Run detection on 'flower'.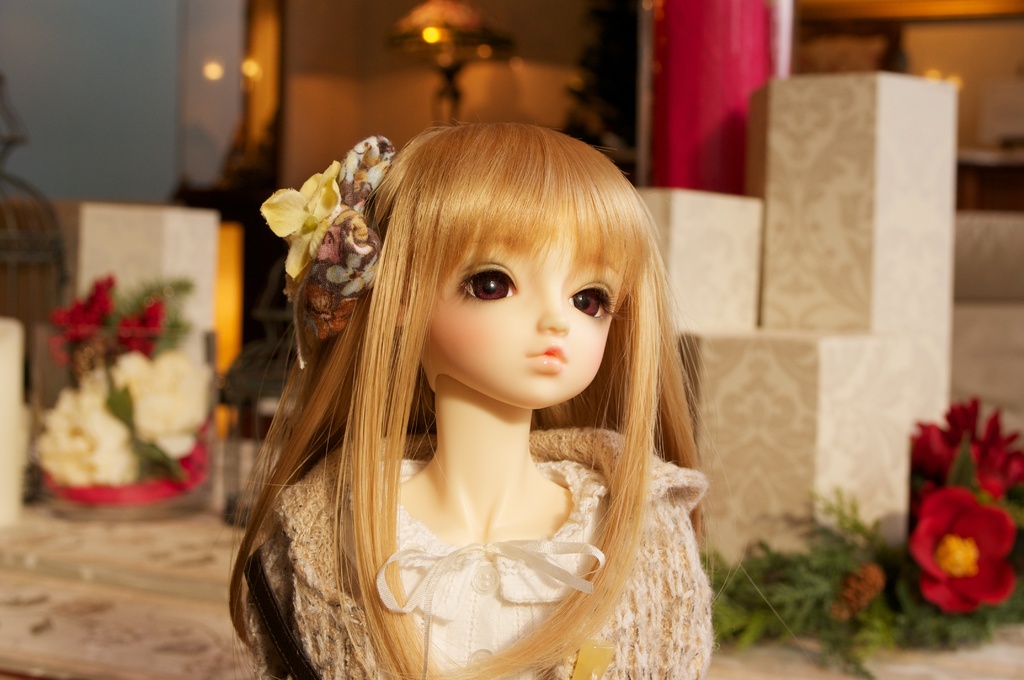
Result: box=[119, 304, 163, 357].
